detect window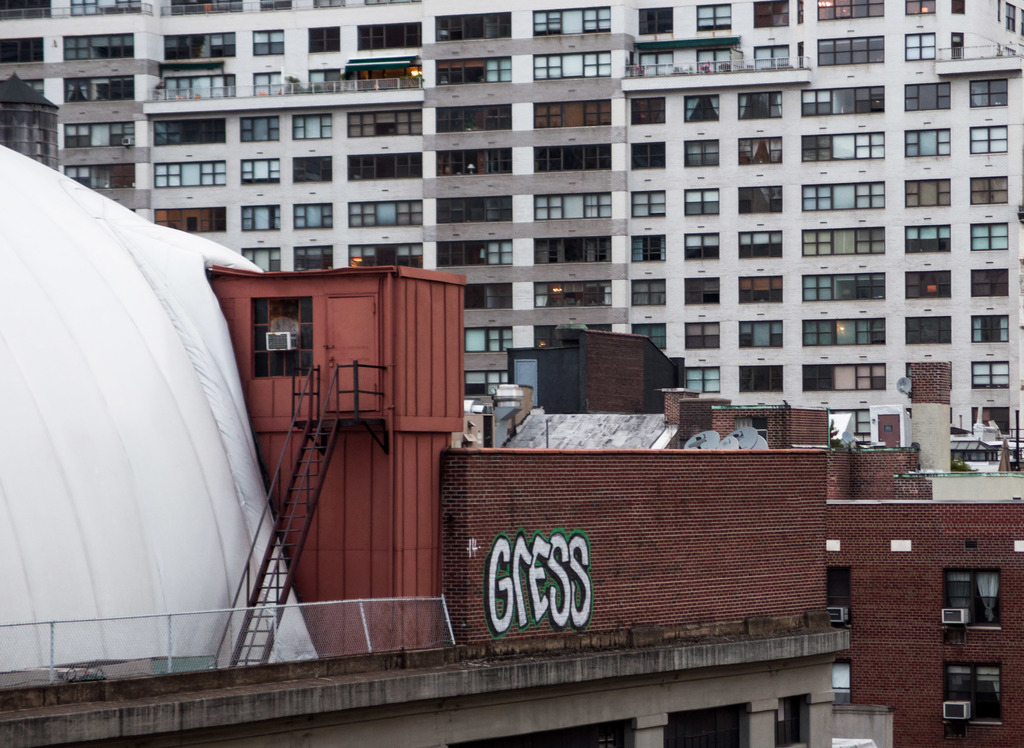
287:247:338:280
